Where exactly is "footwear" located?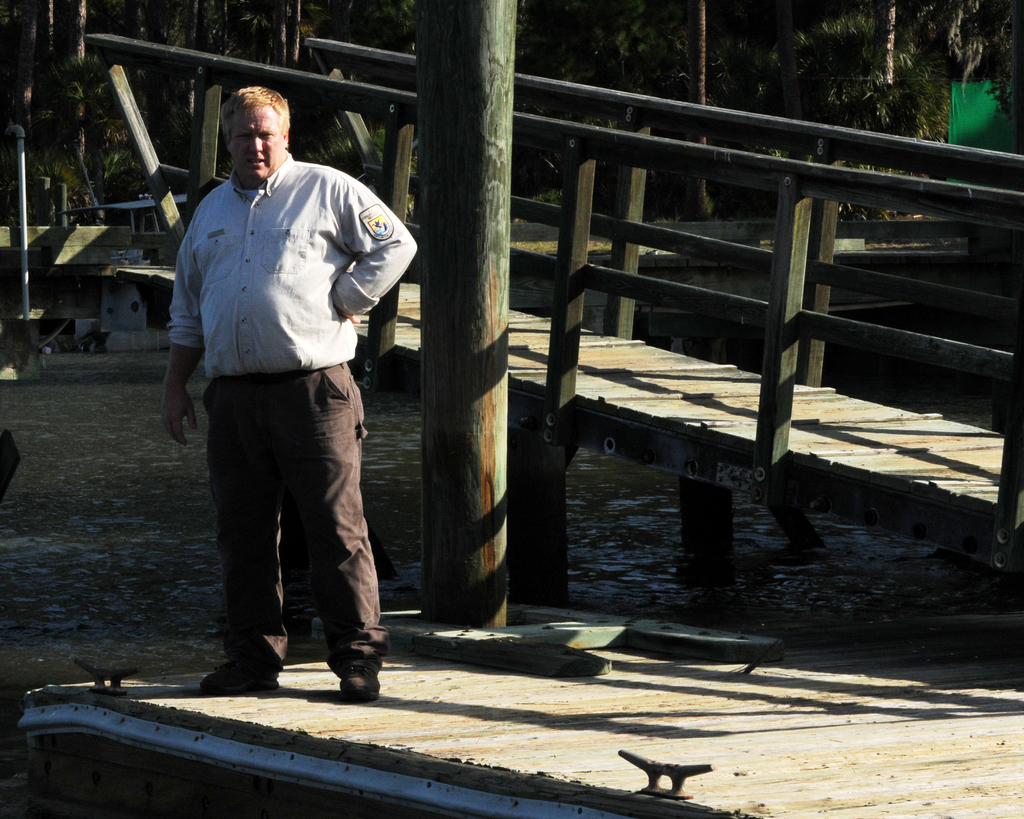
Its bounding box is box(188, 662, 271, 689).
